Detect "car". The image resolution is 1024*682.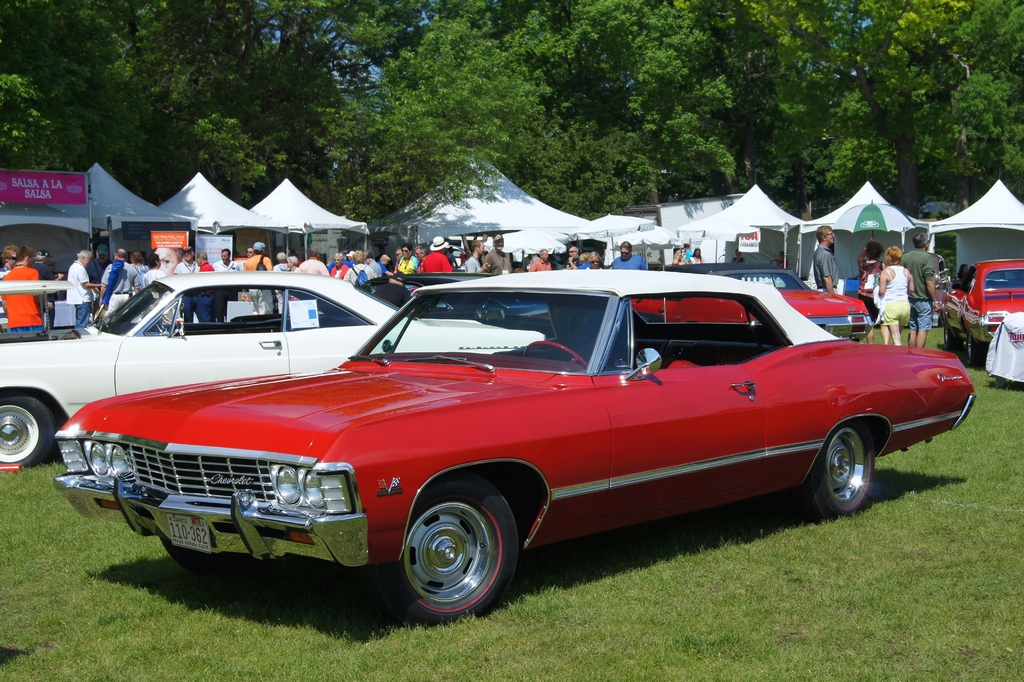
{"left": 607, "top": 257, "right": 878, "bottom": 341}.
